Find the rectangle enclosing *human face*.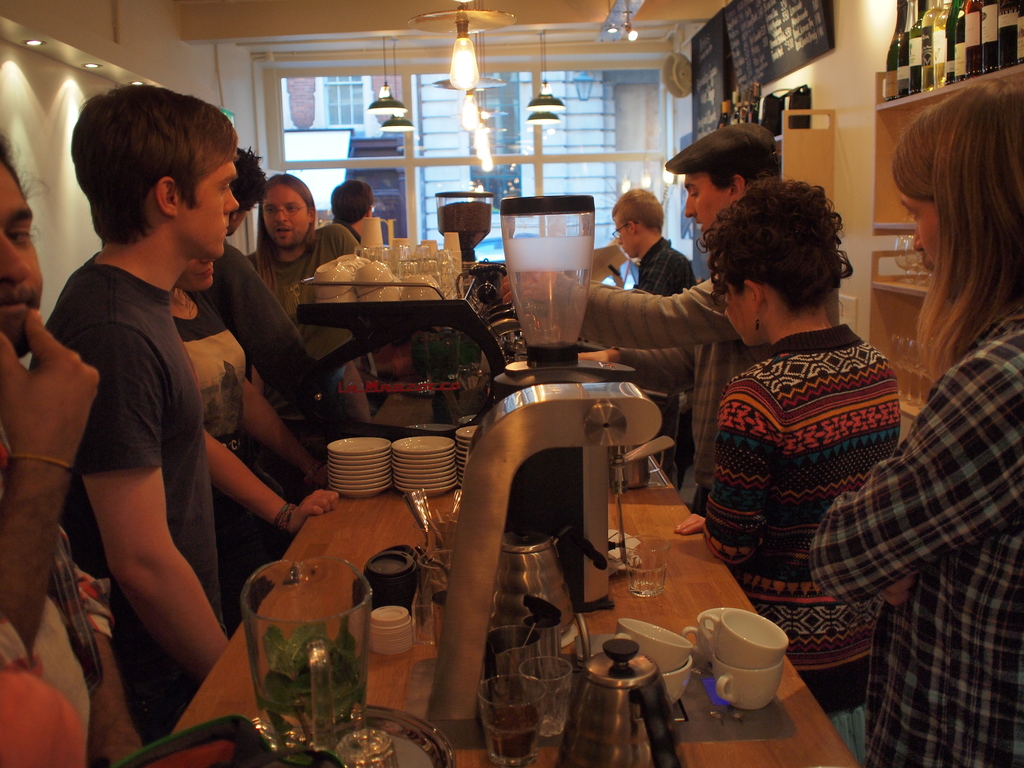
left=259, top=170, right=316, bottom=252.
